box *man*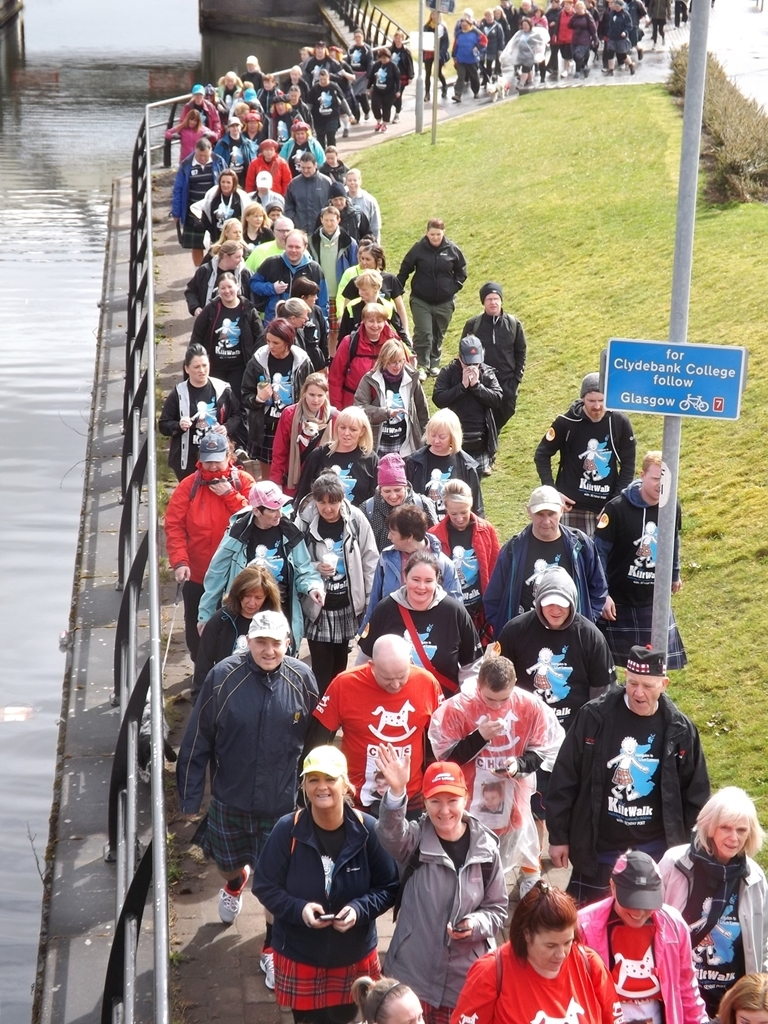
select_region(180, 81, 223, 143)
